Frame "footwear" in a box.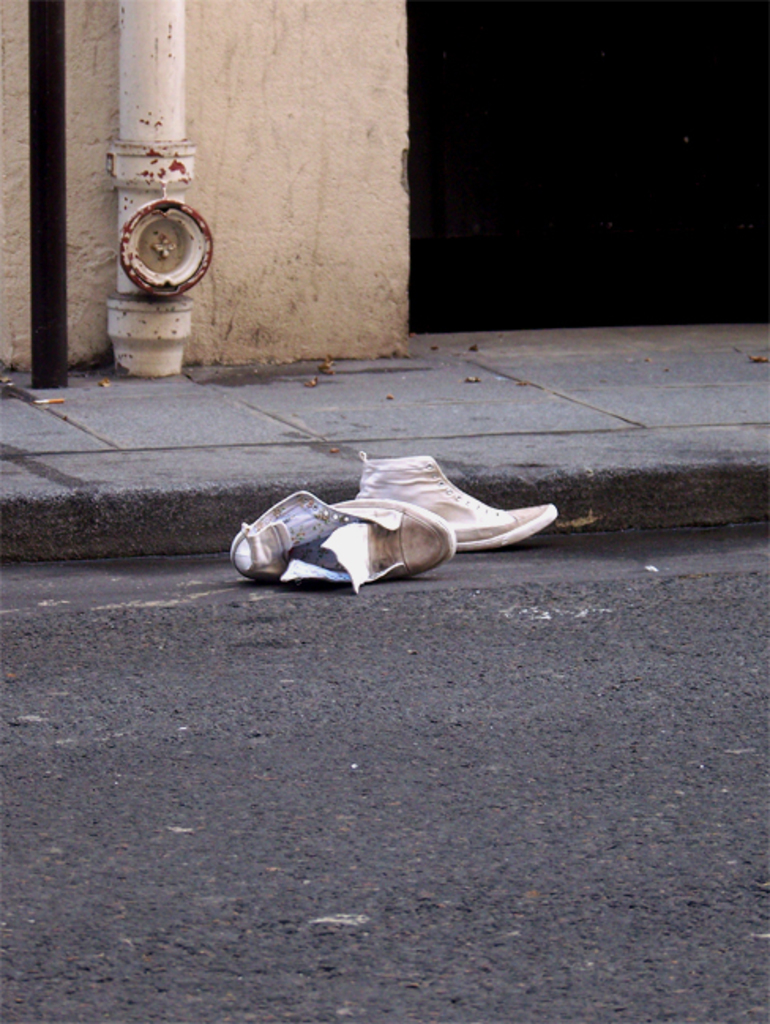
{"left": 305, "top": 450, "right": 563, "bottom": 563}.
